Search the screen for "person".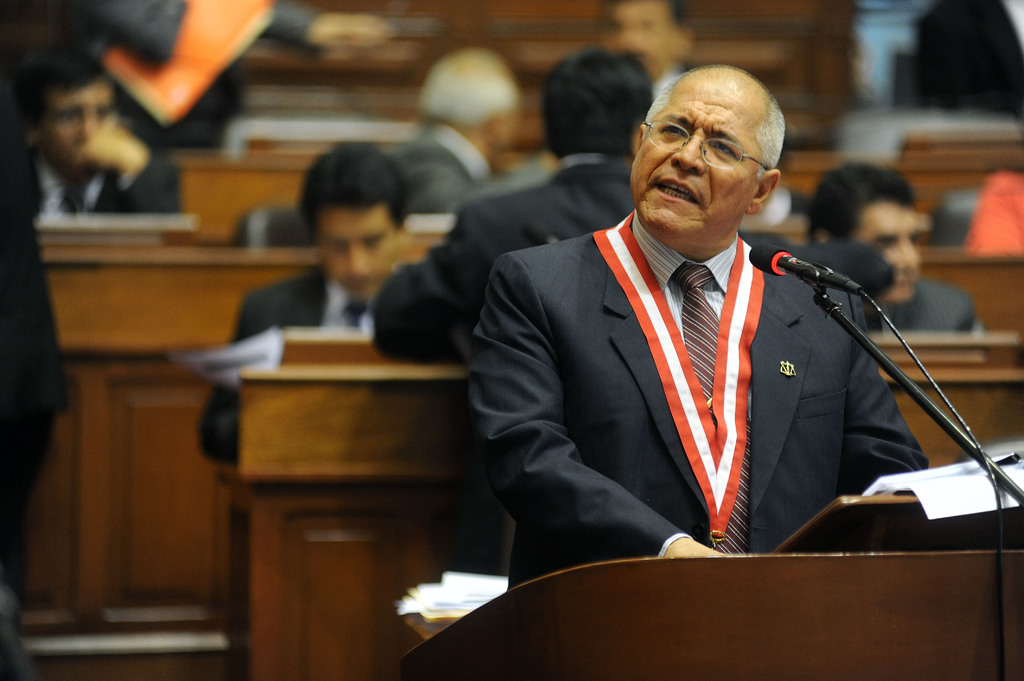
Found at [left=177, top=141, right=451, bottom=465].
